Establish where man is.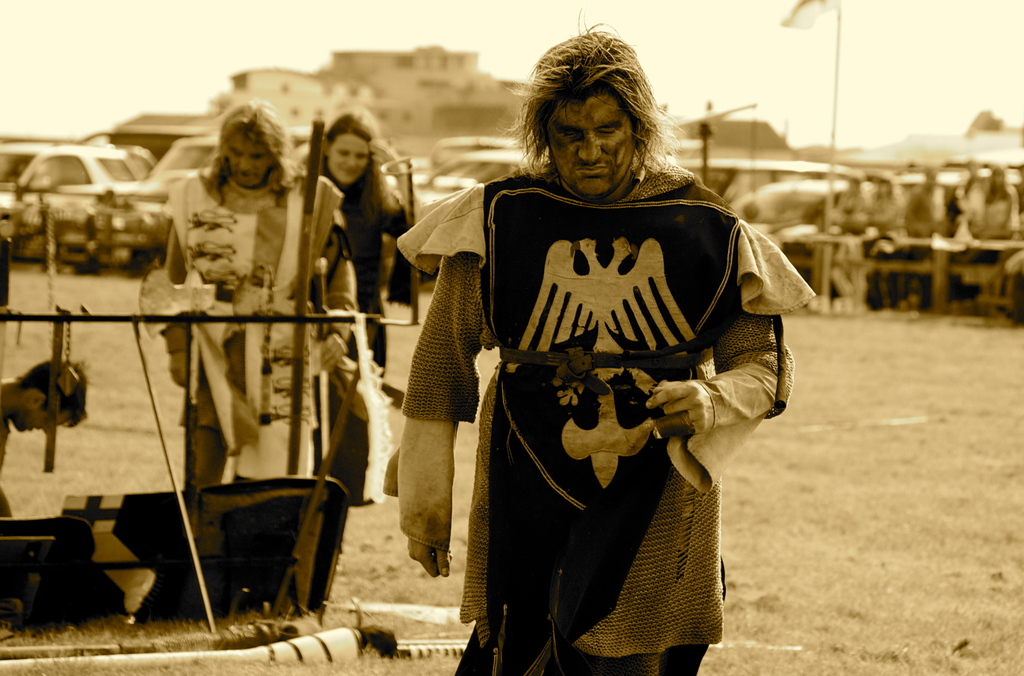
Established at select_region(138, 96, 359, 482).
